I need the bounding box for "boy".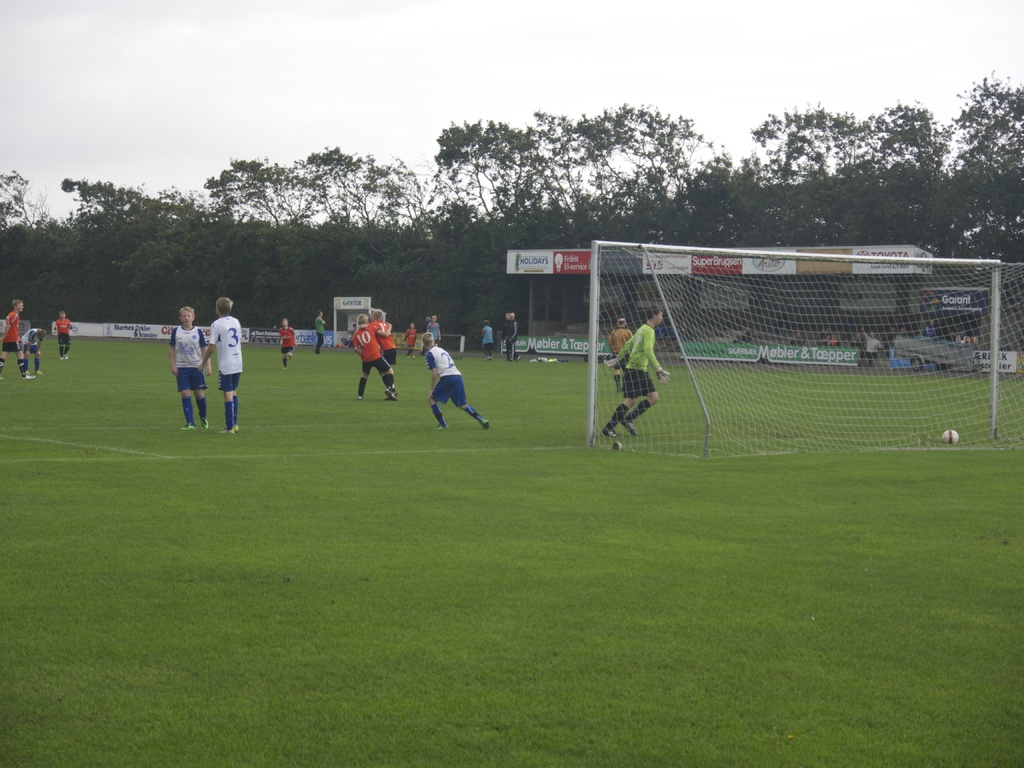
Here it is: rect(368, 308, 396, 396).
